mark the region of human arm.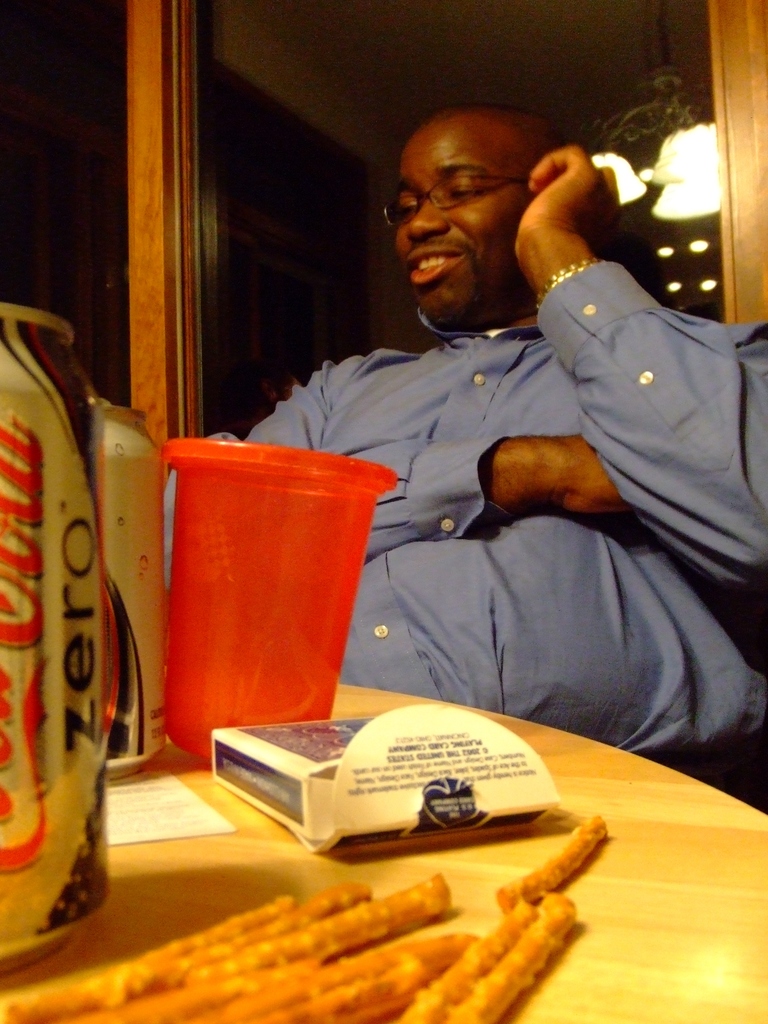
Region: BBox(509, 147, 763, 596).
